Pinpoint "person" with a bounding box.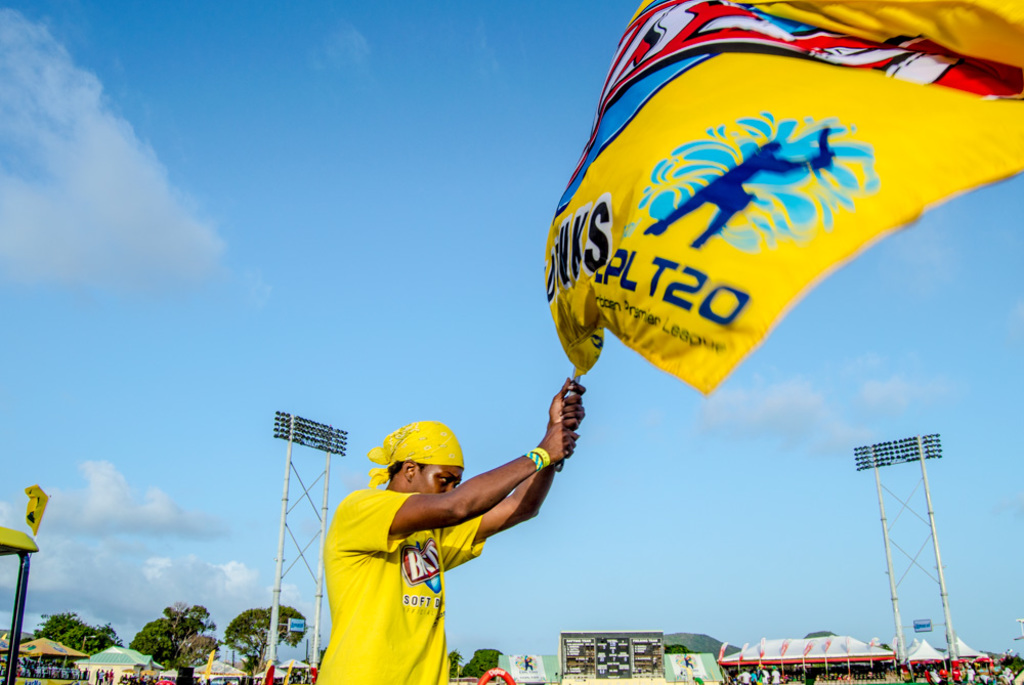
[x1=301, y1=388, x2=567, y2=663].
